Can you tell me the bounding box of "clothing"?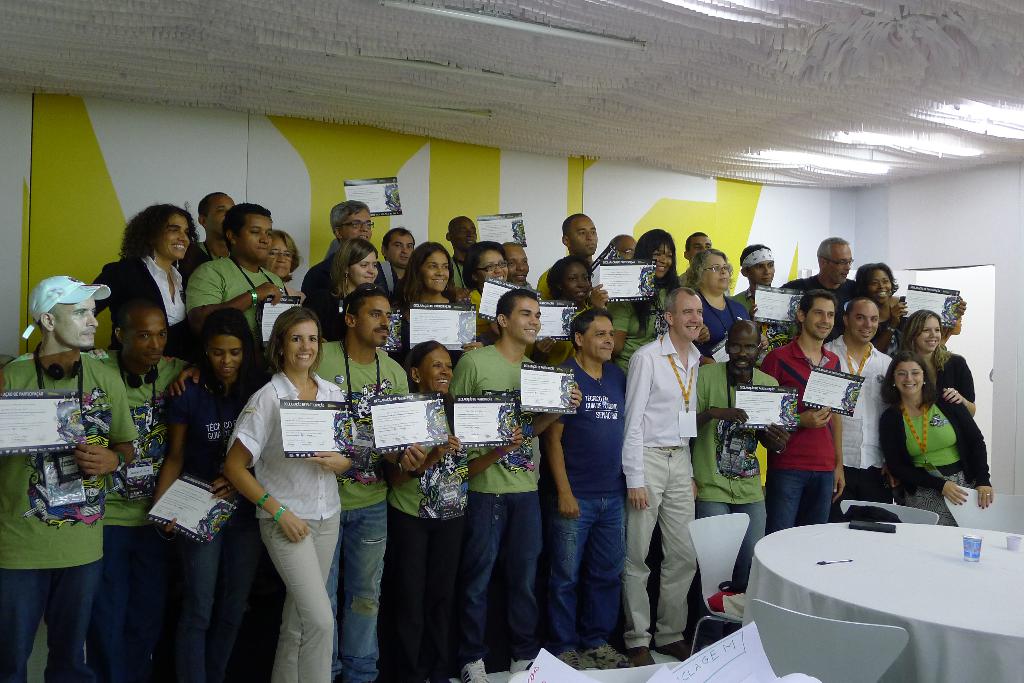
{"left": 699, "top": 361, "right": 778, "bottom": 584}.
